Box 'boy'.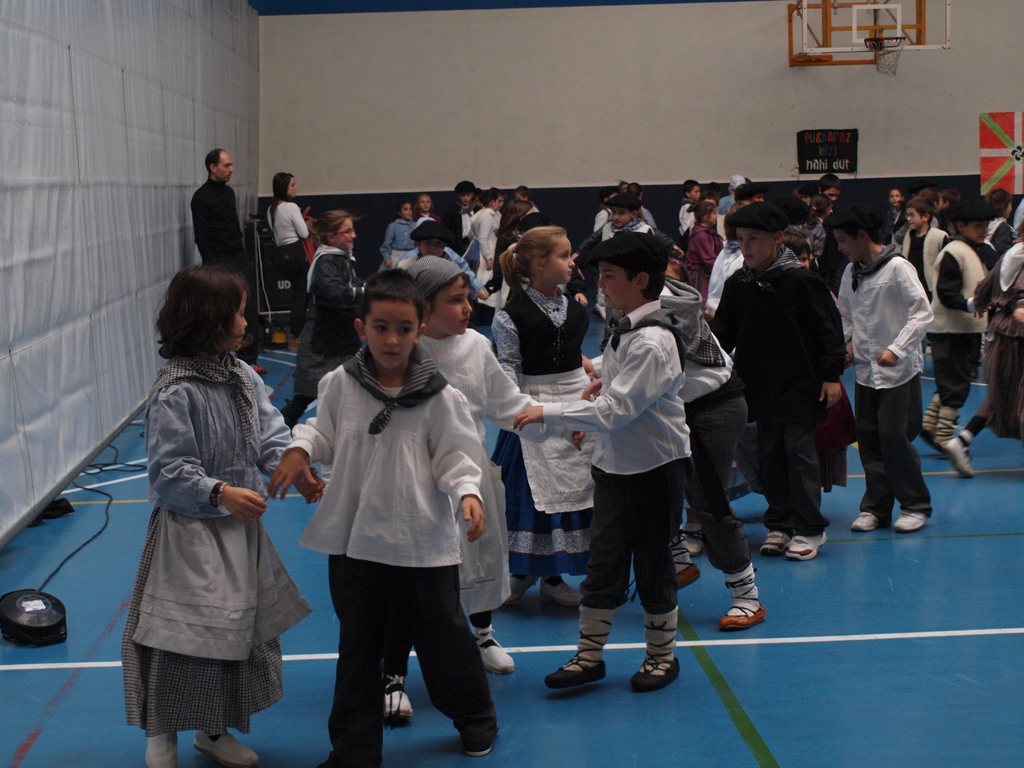
crop(475, 184, 486, 211).
